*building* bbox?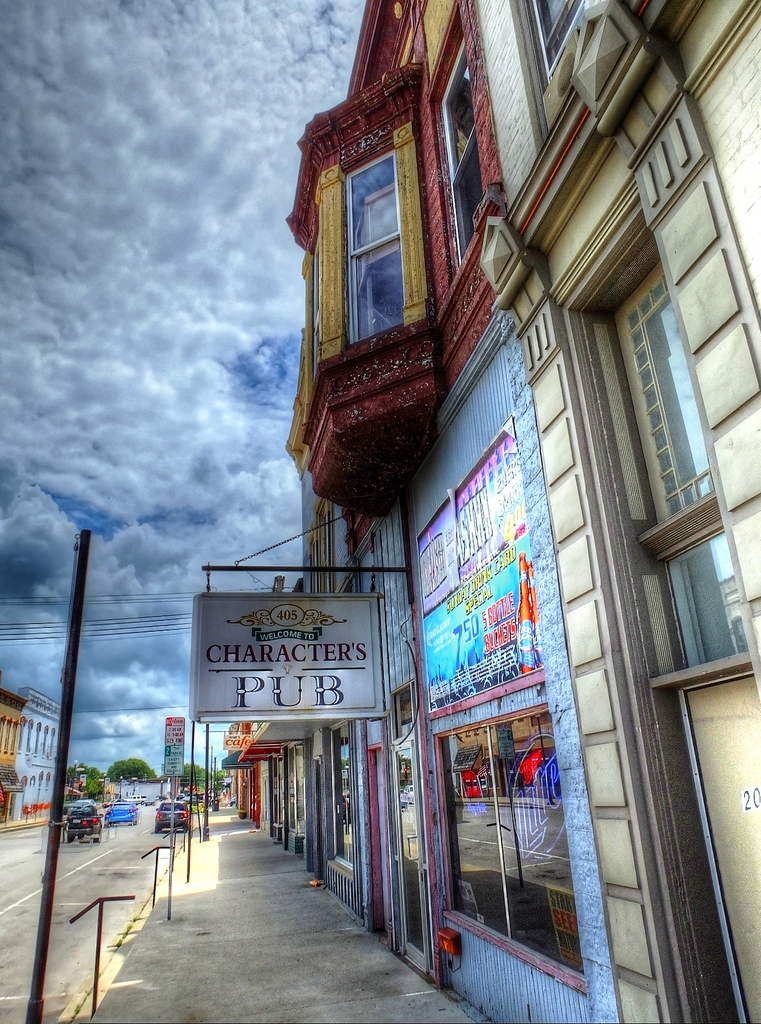
detection(474, 0, 760, 1022)
